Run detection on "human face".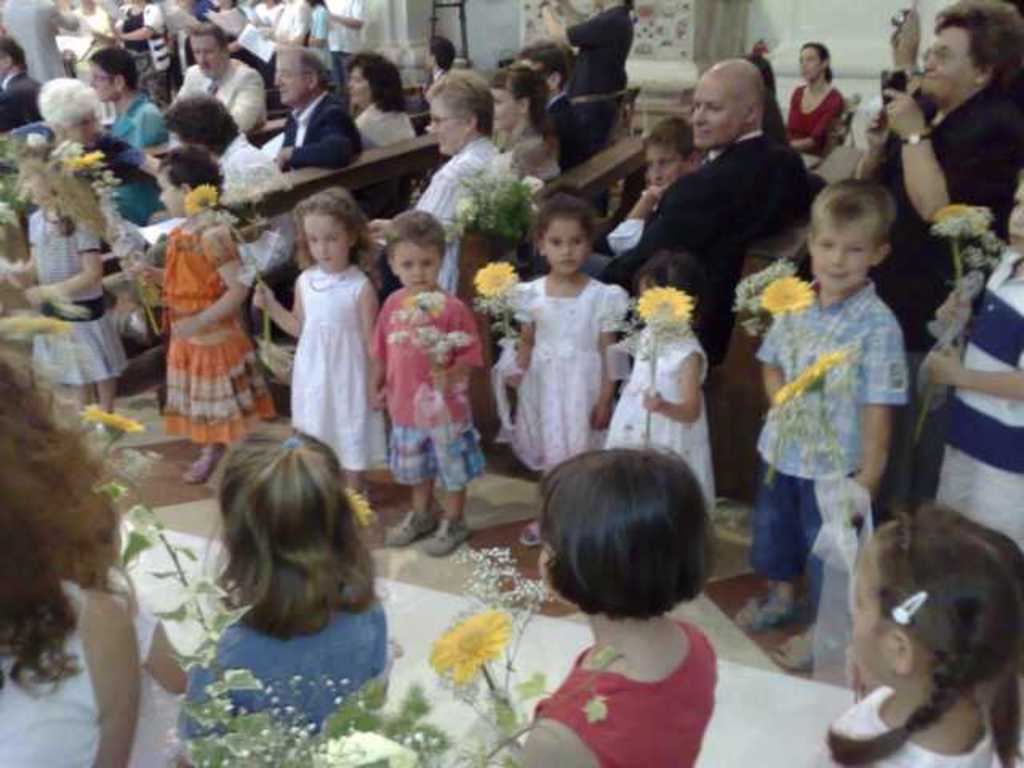
Result: x1=798, y1=45, x2=824, y2=80.
